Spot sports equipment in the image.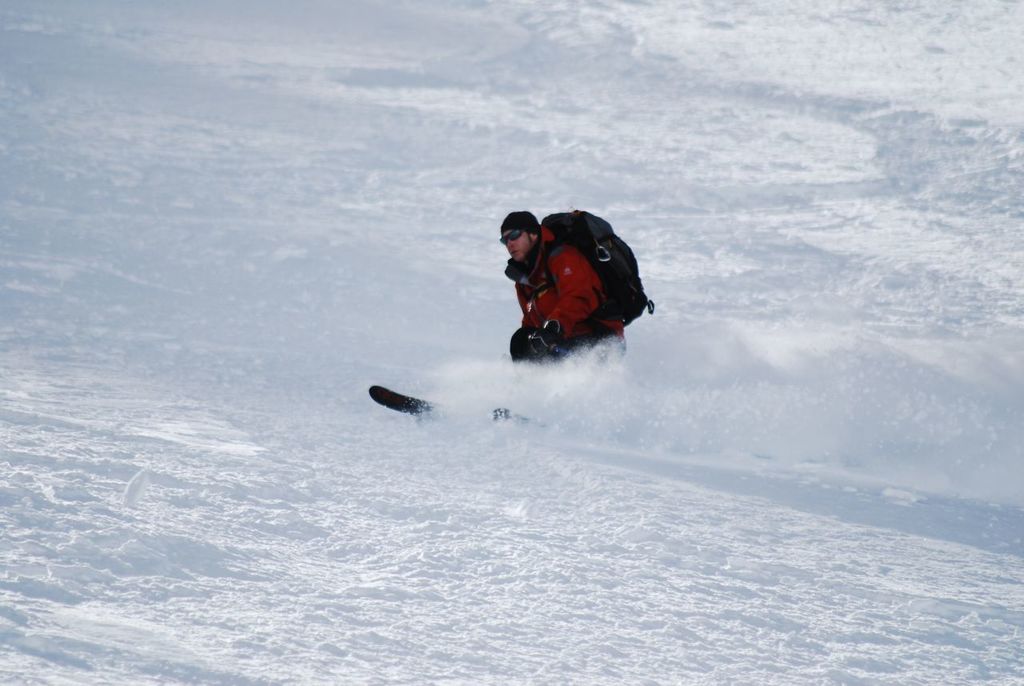
sports equipment found at rect(365, 383, 514, 424).
